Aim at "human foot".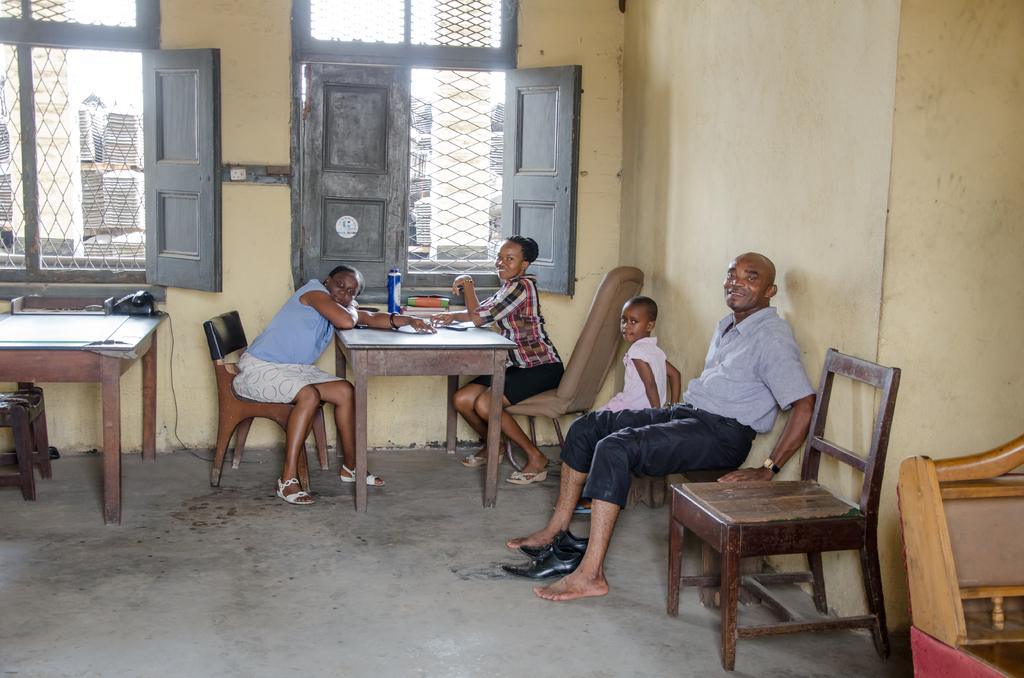
Aimed at (466,442,504,462).
